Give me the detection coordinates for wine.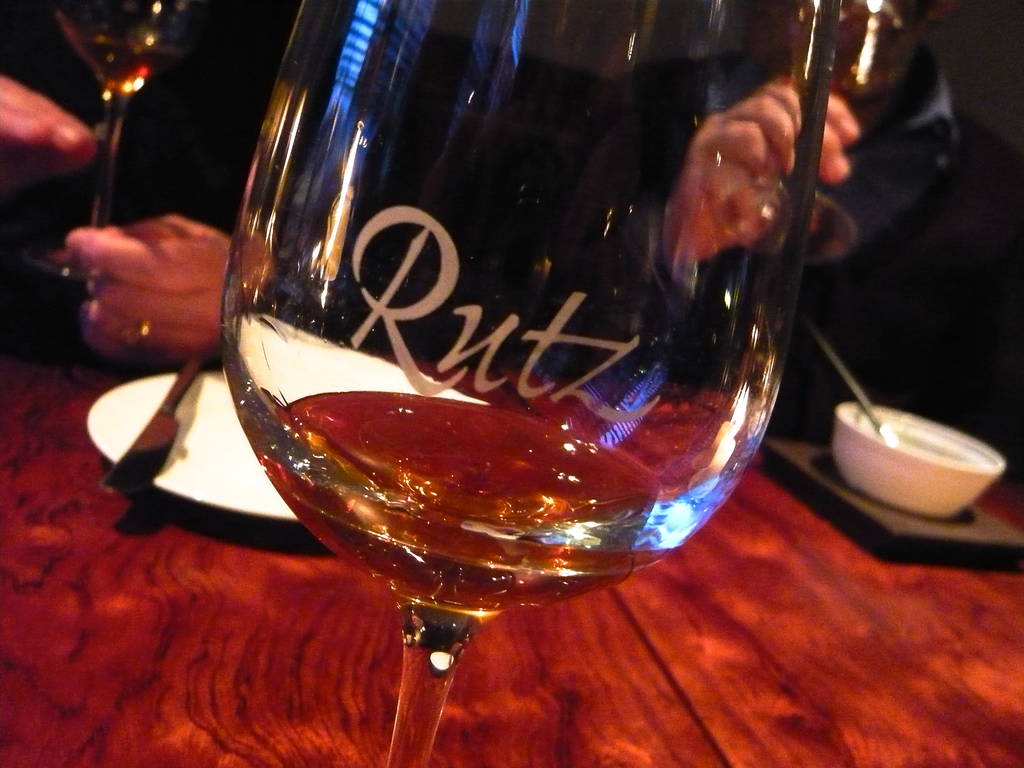
select_region(269, 388, 679, 608).
